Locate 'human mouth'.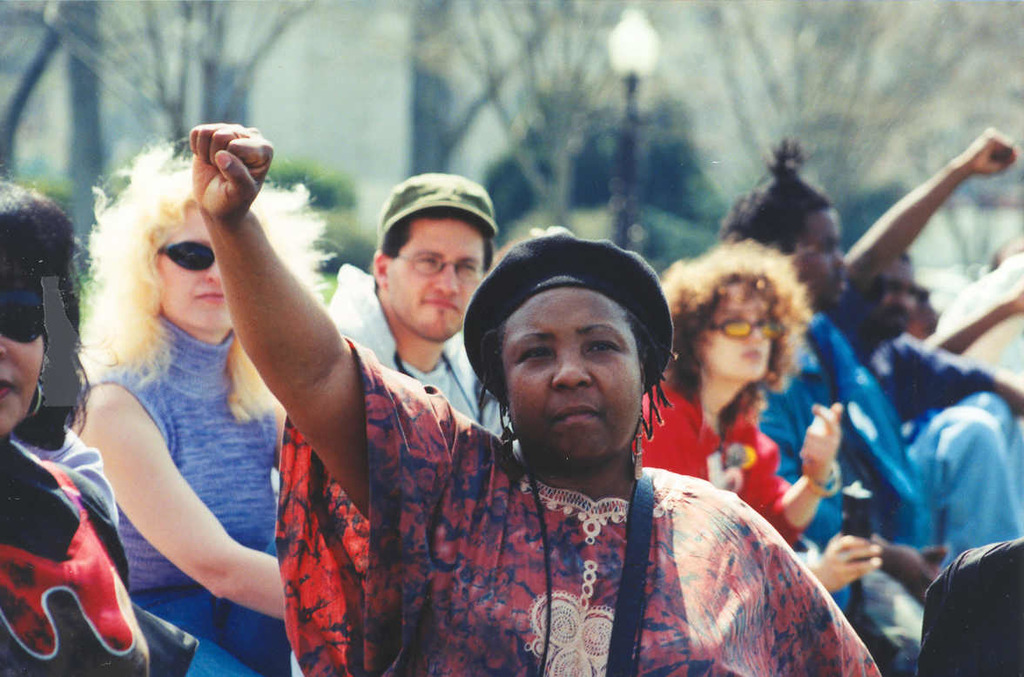
Bounding box: <region>738, 349, 761, 365</region>.
